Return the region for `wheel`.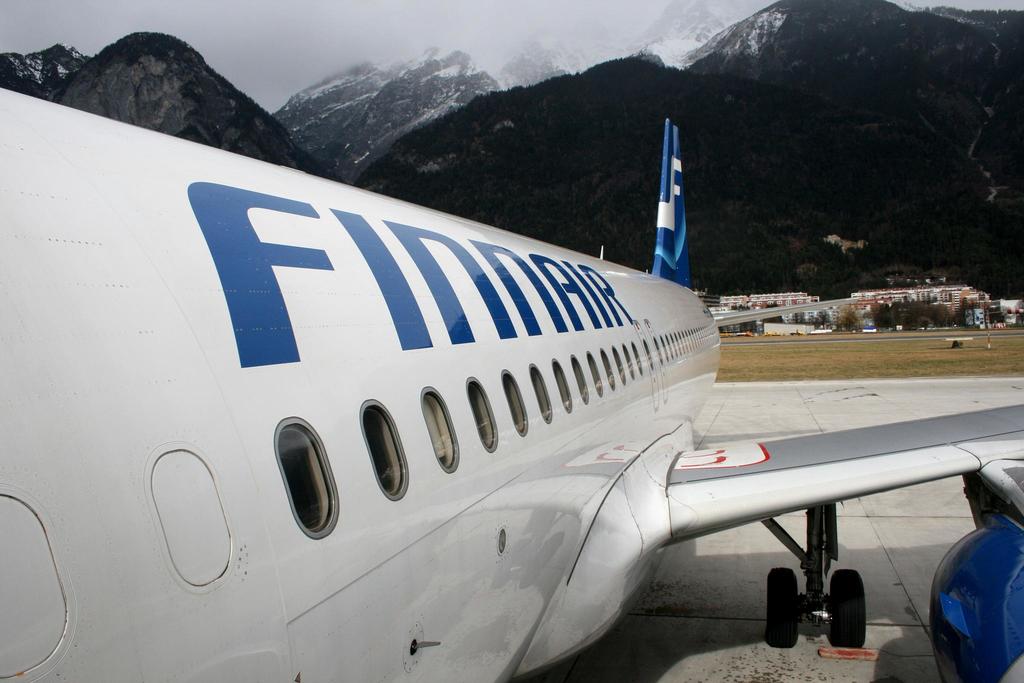
[x1=827, y1=566, x2=867, y2=646].
